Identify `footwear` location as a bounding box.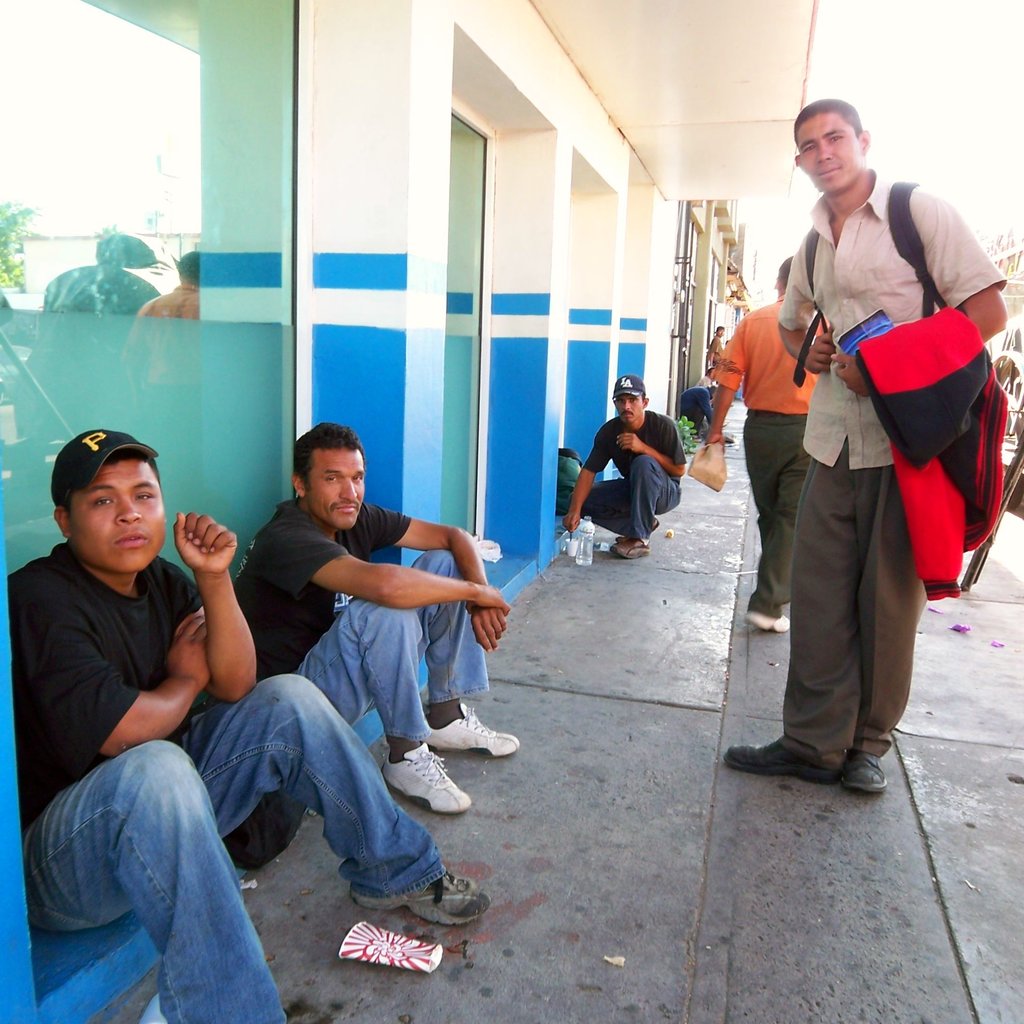
839,748,890,797.
